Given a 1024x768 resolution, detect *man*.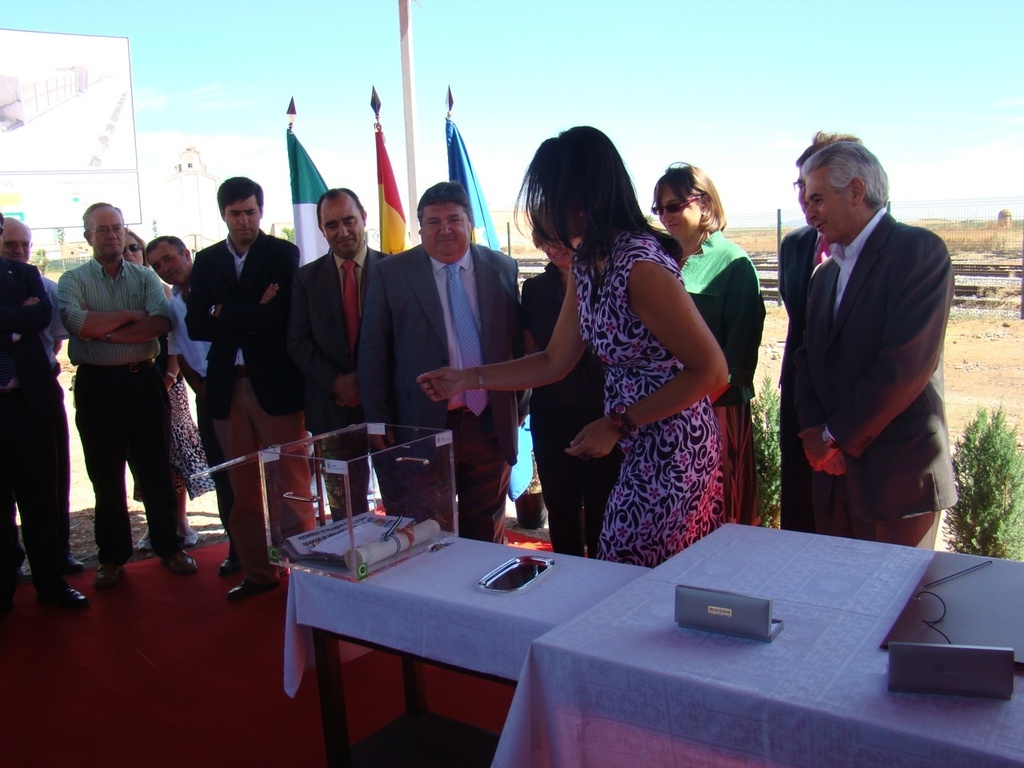
(778, 139, 967, 543).
